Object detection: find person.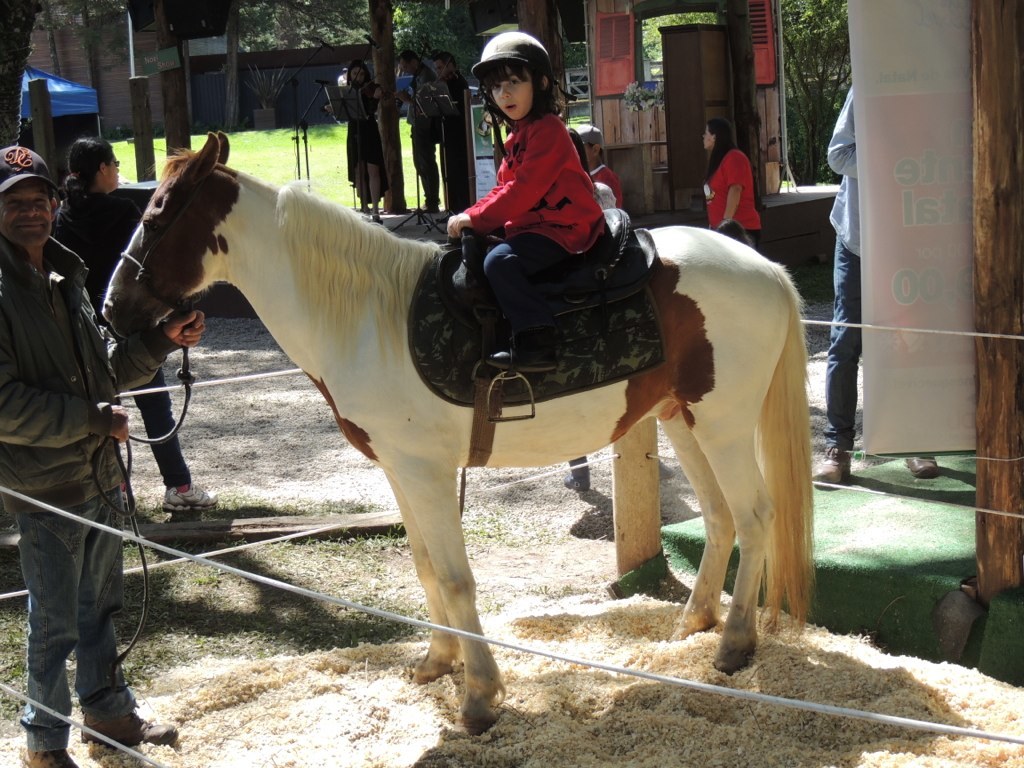
bbox(395, 46, 430, 208).
